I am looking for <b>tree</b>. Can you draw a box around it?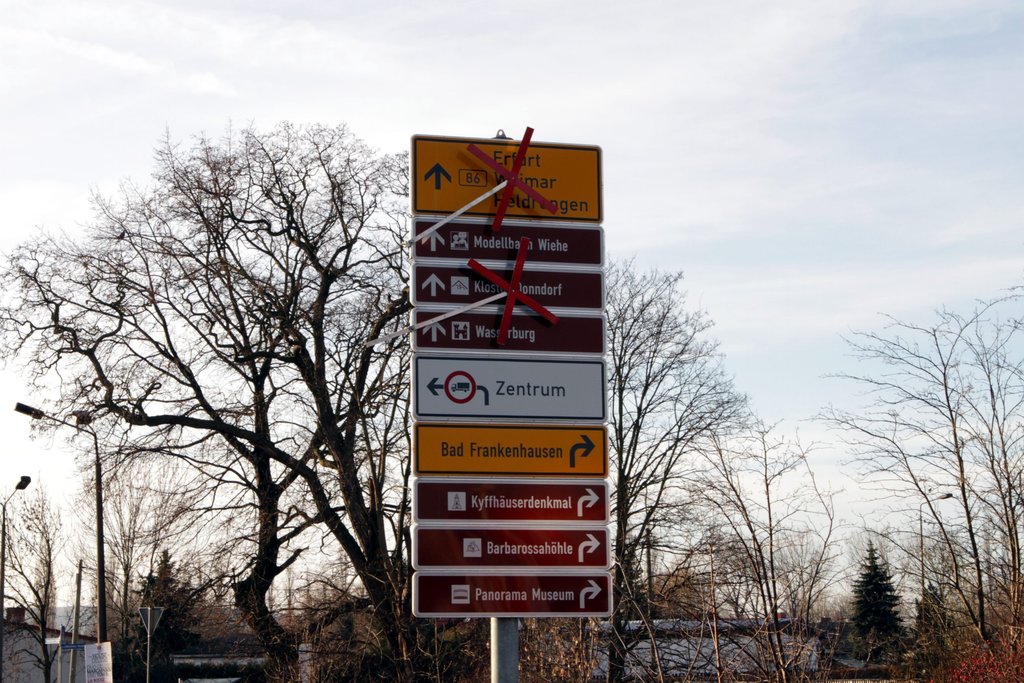
Sure, the bounding box is (0,468,81,682).
